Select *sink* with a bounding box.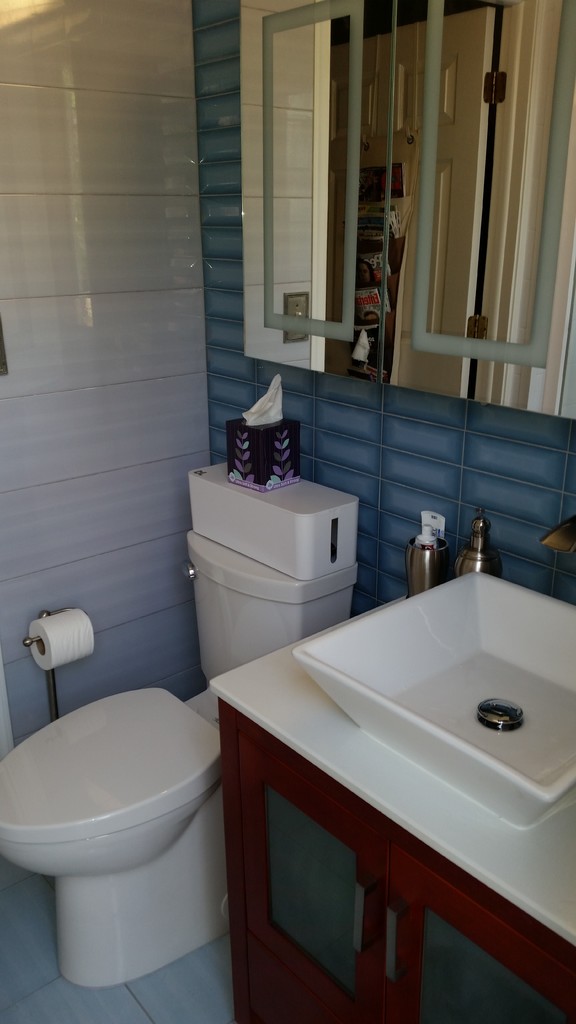
x1=294, y1=516, x2=575, y2=828.
